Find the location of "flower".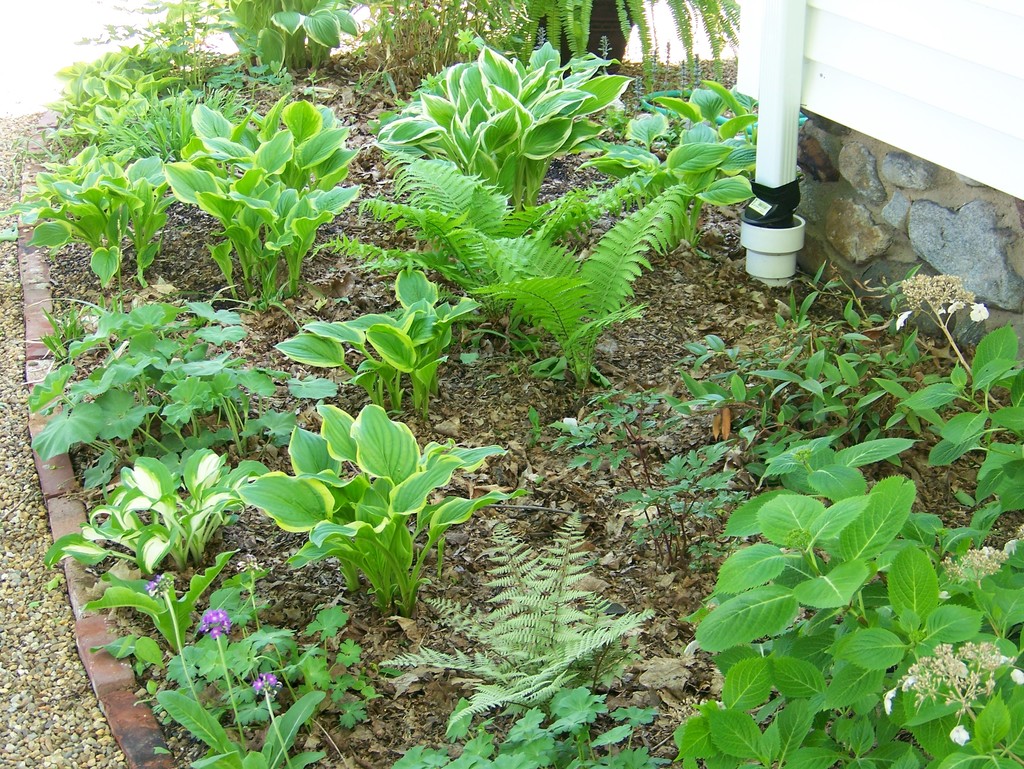
Location: [1011,666,1023,686].
